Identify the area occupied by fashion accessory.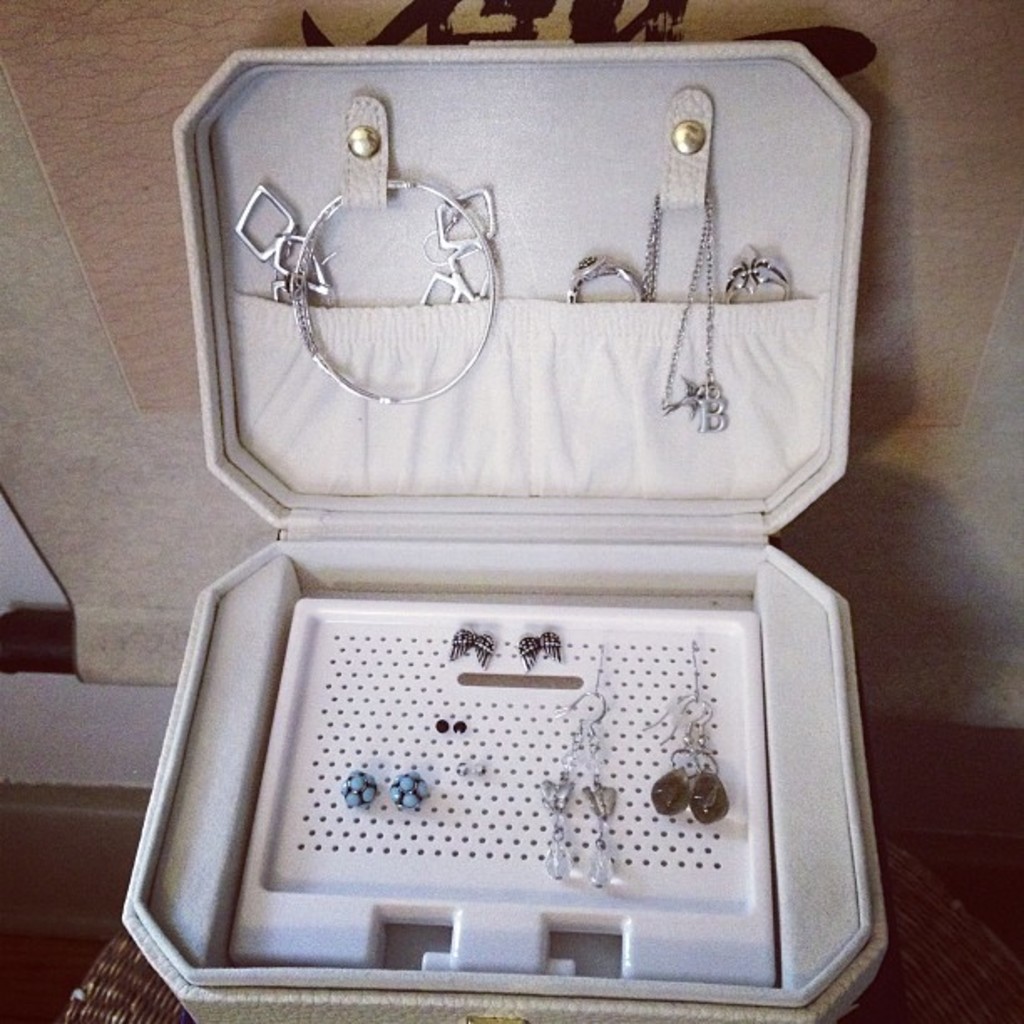
Area: (559,688,617,887).
